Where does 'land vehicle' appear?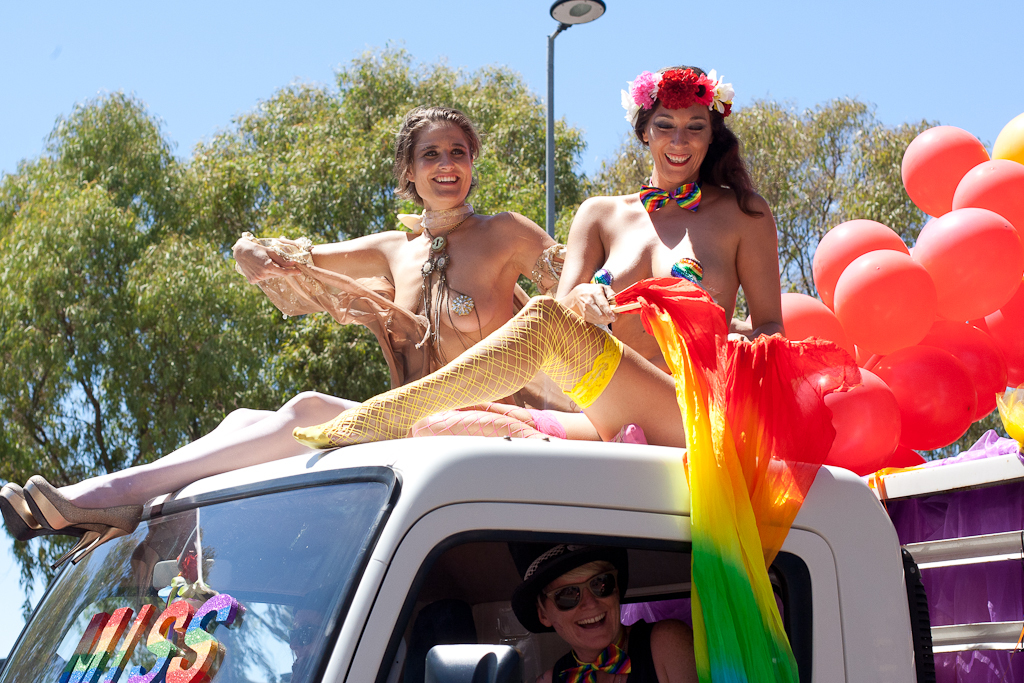
Appears at {"x1": 0, "y1": 451, "x2": 1023, "y2": 682}.
